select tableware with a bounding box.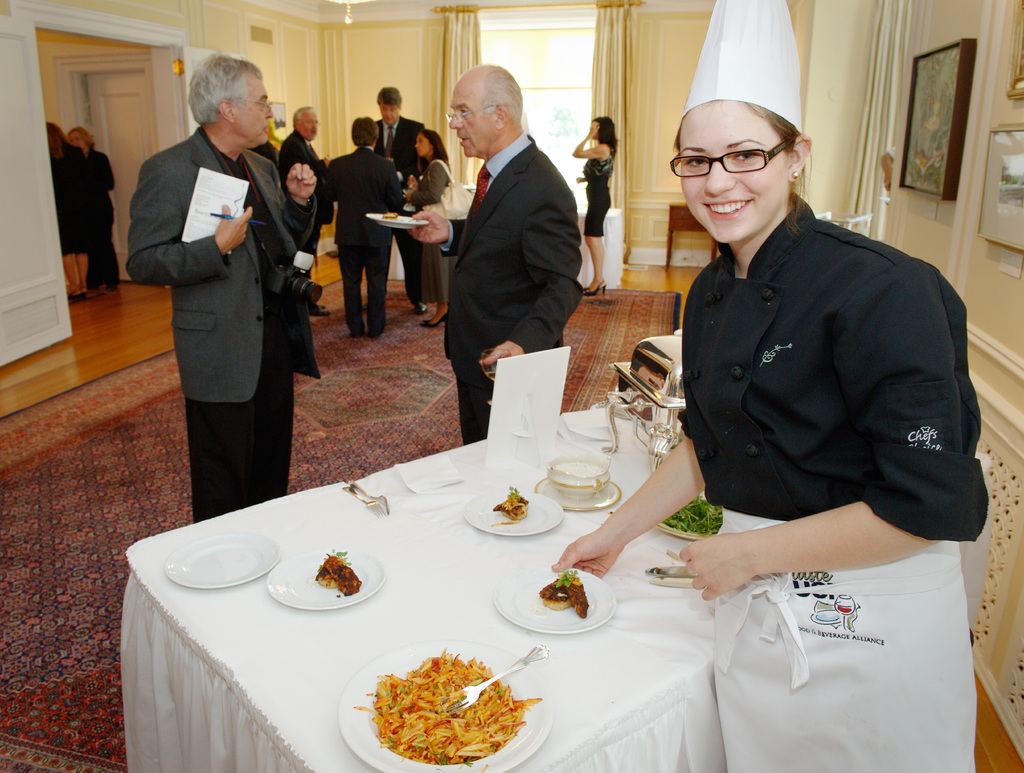
select_region(646, 566, 698, 590).
